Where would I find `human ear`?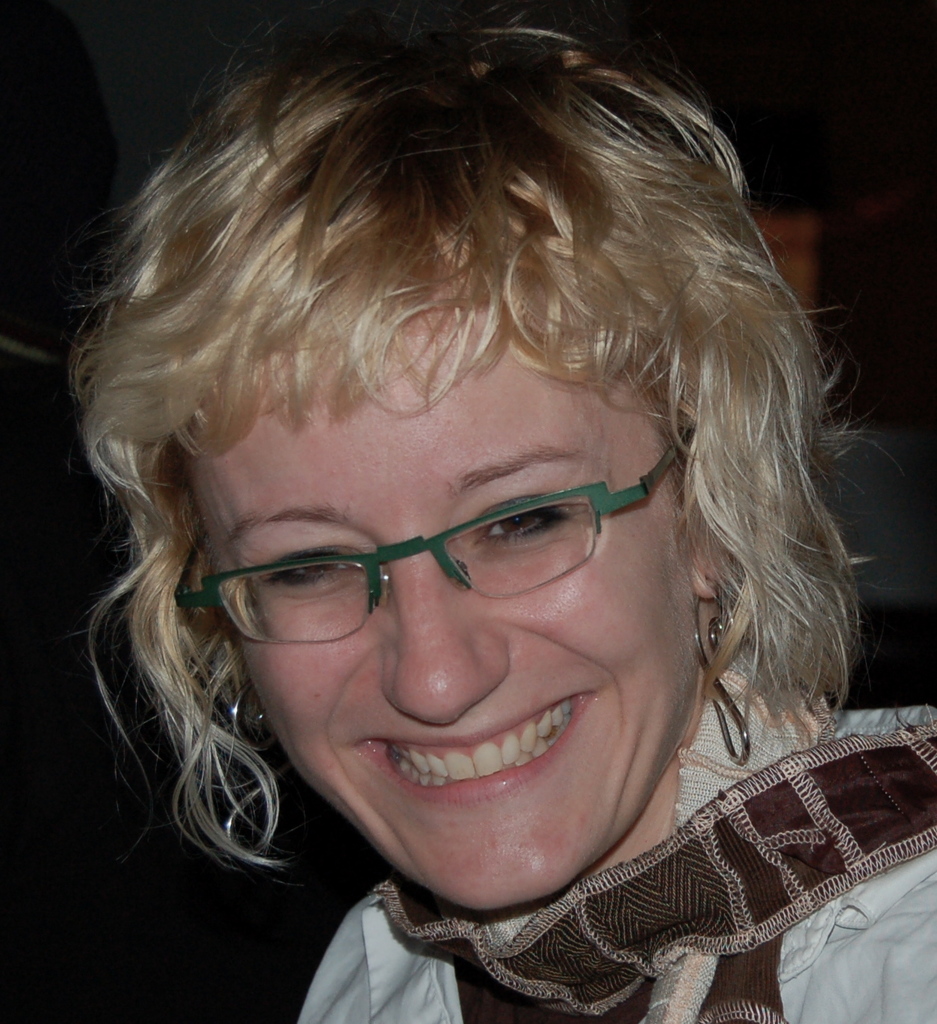
At BBox(688, 508, 745, 671).
